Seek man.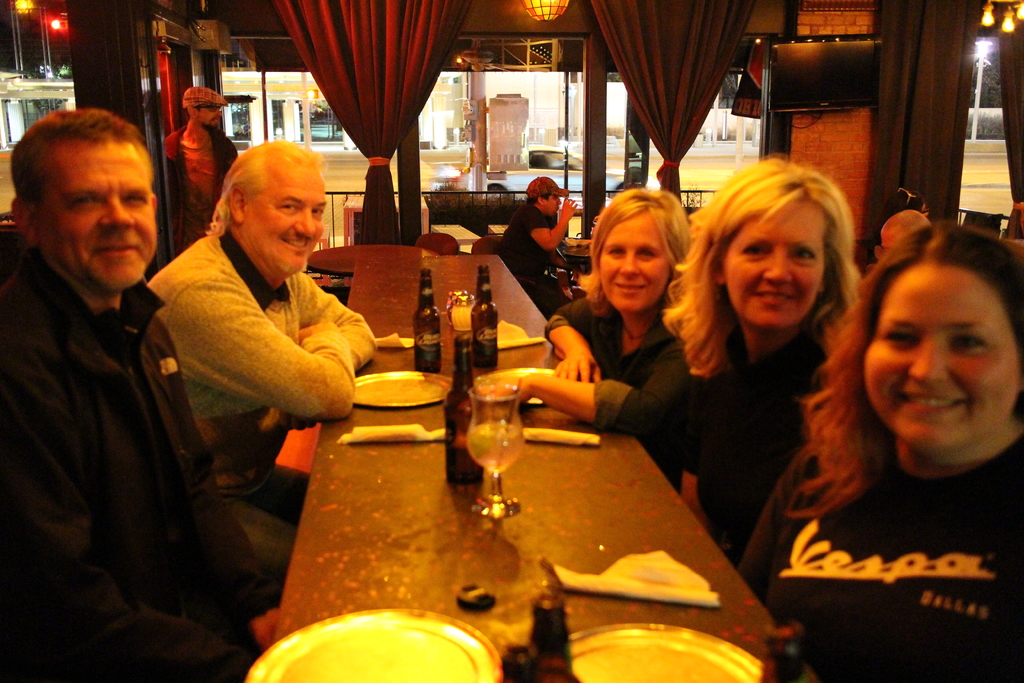
Rect(500, 178, 578, 318).
